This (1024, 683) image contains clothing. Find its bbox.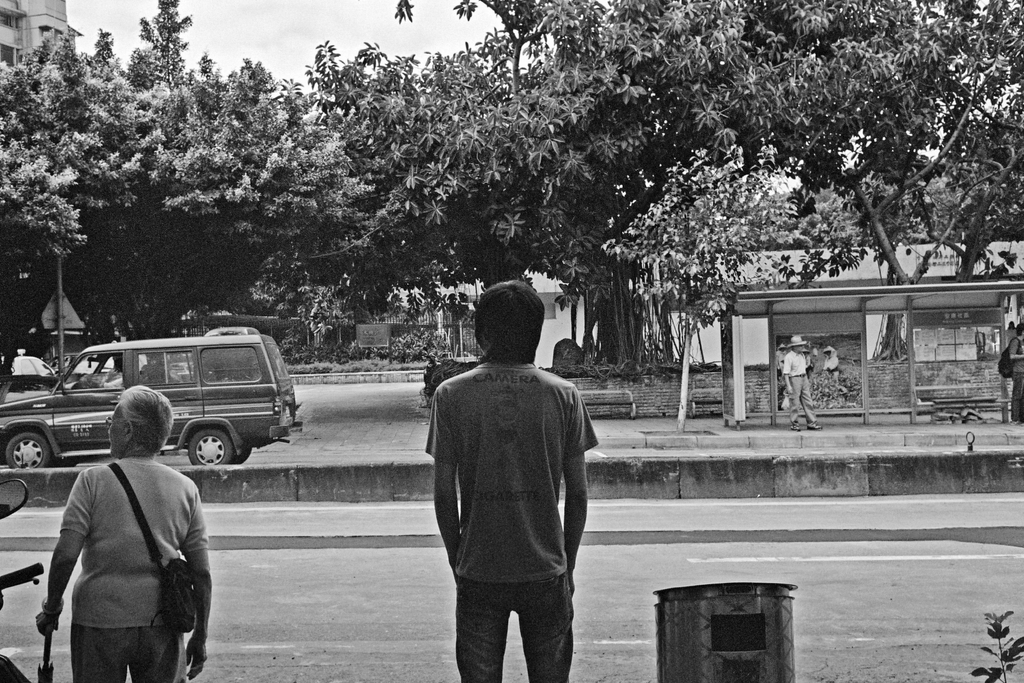
(left=1007, top=333, right=1023, bottom=418).
